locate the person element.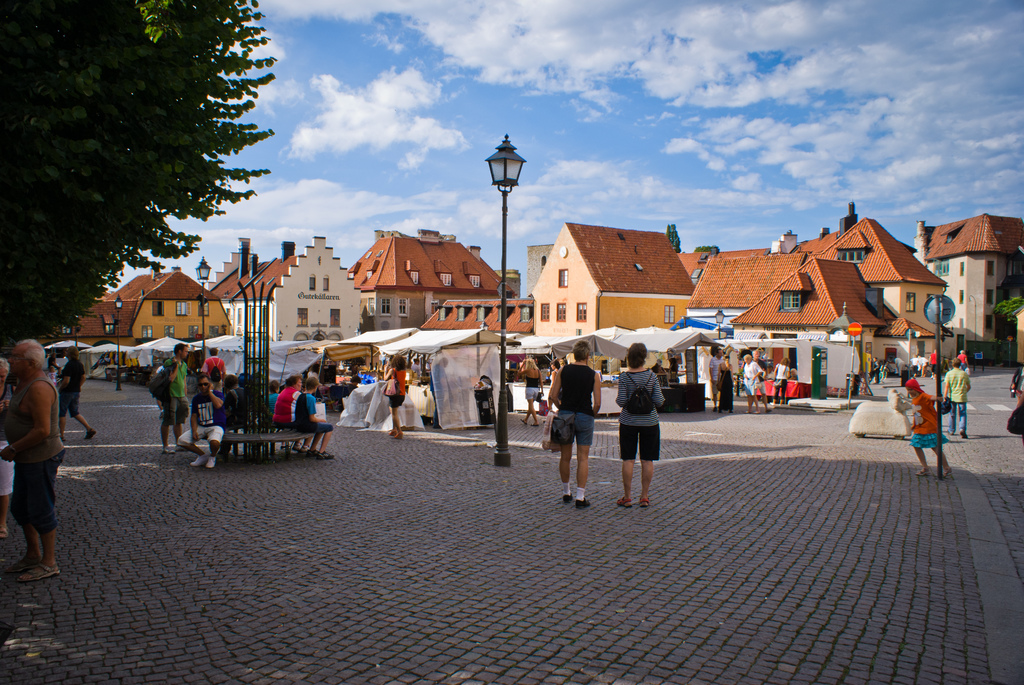
Element bbox: bbox=[790, 366, 796, 382].
